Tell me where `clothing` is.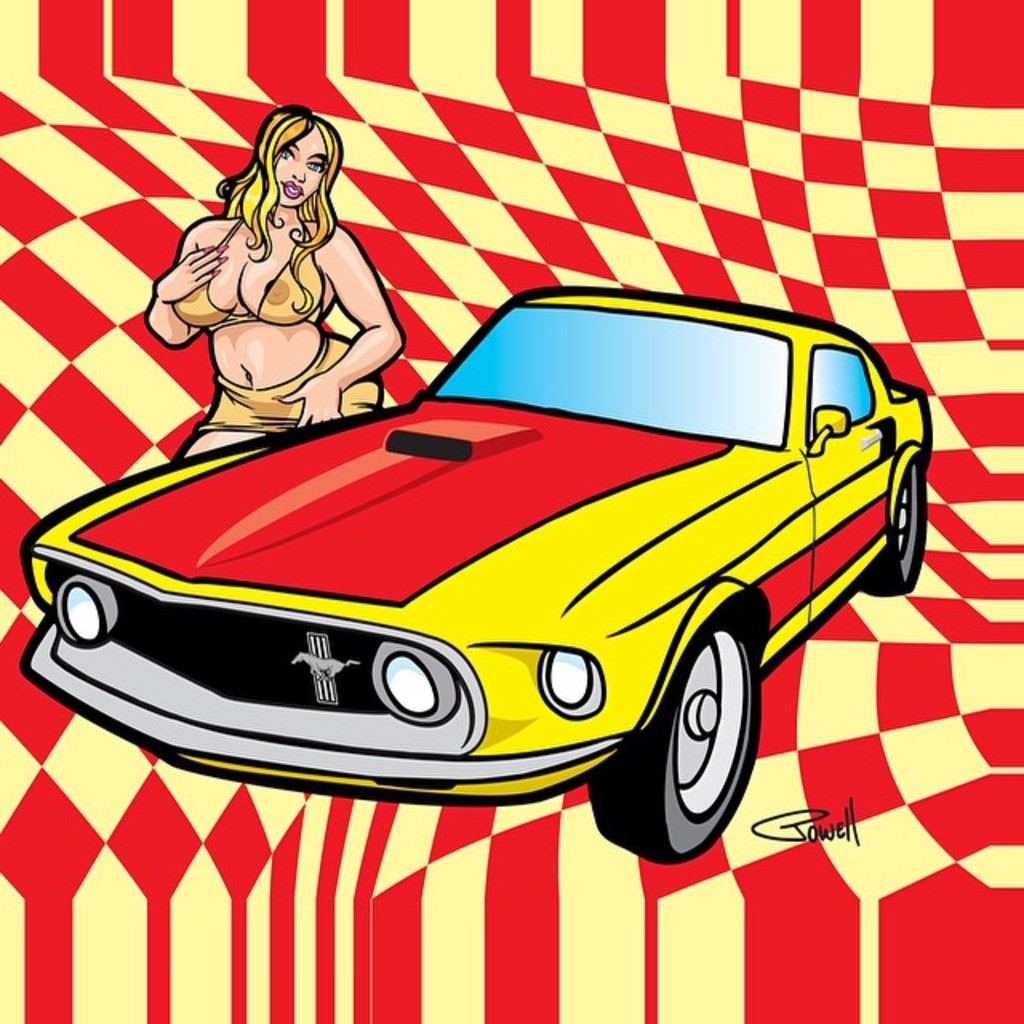
`clothing` is at (174,210,322,323).
